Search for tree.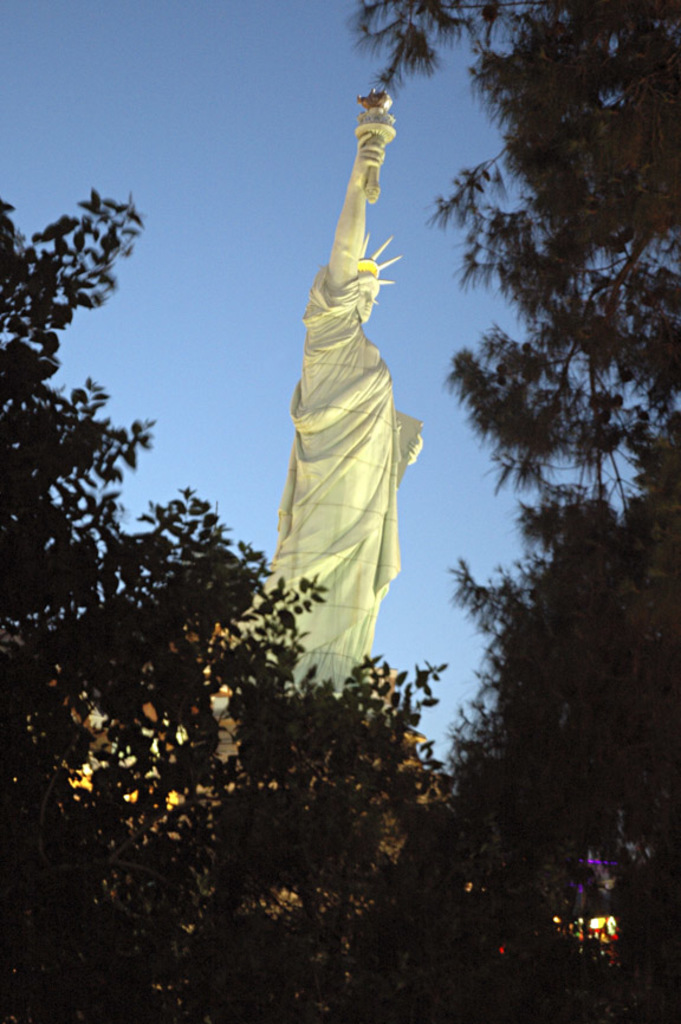
Found at left=11, top=175, right=668, bottom=1023.
